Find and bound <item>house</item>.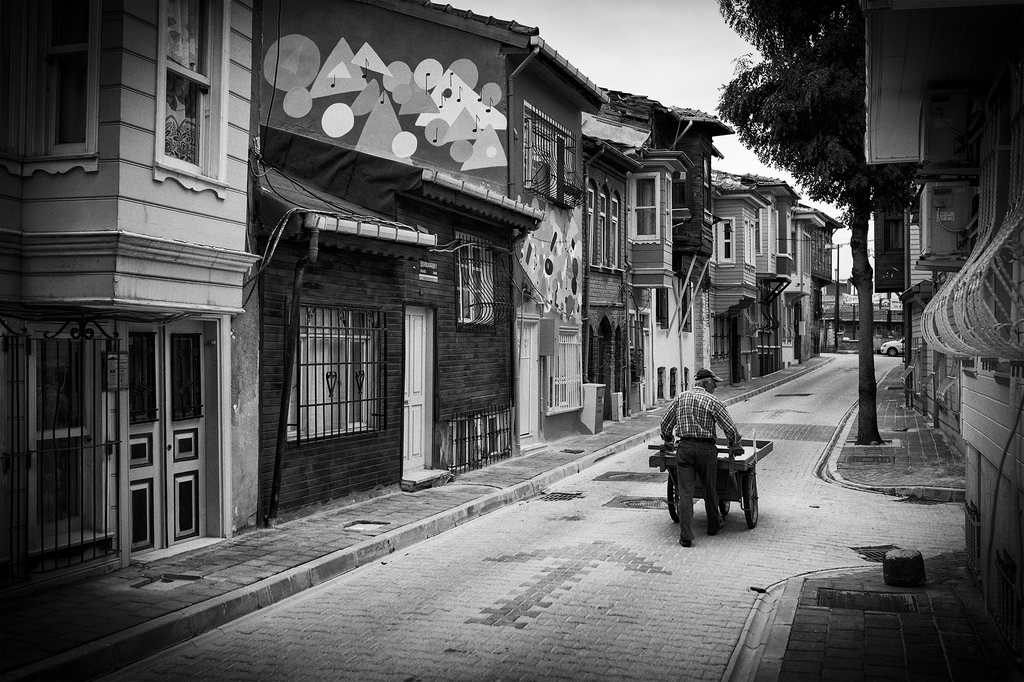
Bound: {"x1": 868, "y1": 12, "x2": 1023, "y2": 676}.
